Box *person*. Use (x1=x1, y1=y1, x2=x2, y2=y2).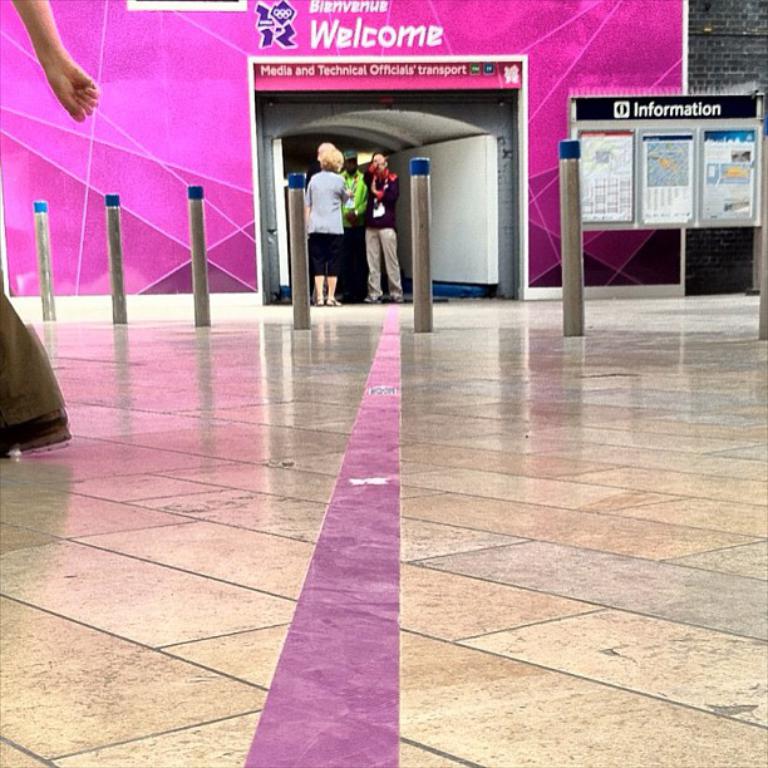
(x1=363, y1=149, x2=405, y2=306).
